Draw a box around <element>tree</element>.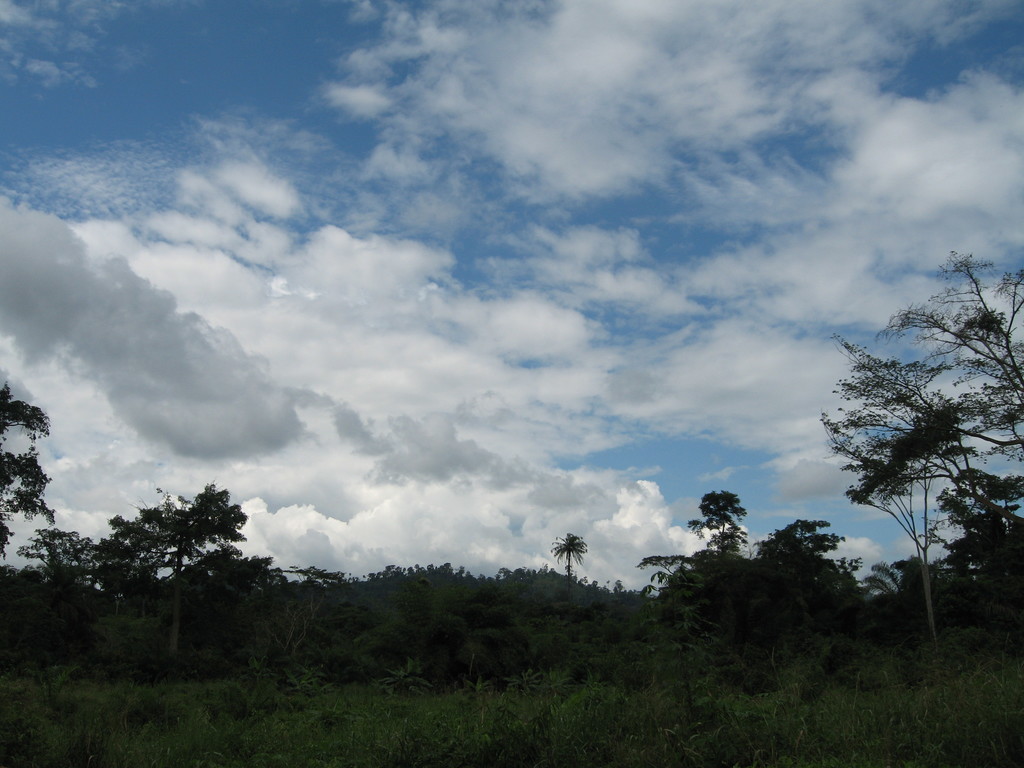
x1=0, y1=381, x2=54, y2=568.
